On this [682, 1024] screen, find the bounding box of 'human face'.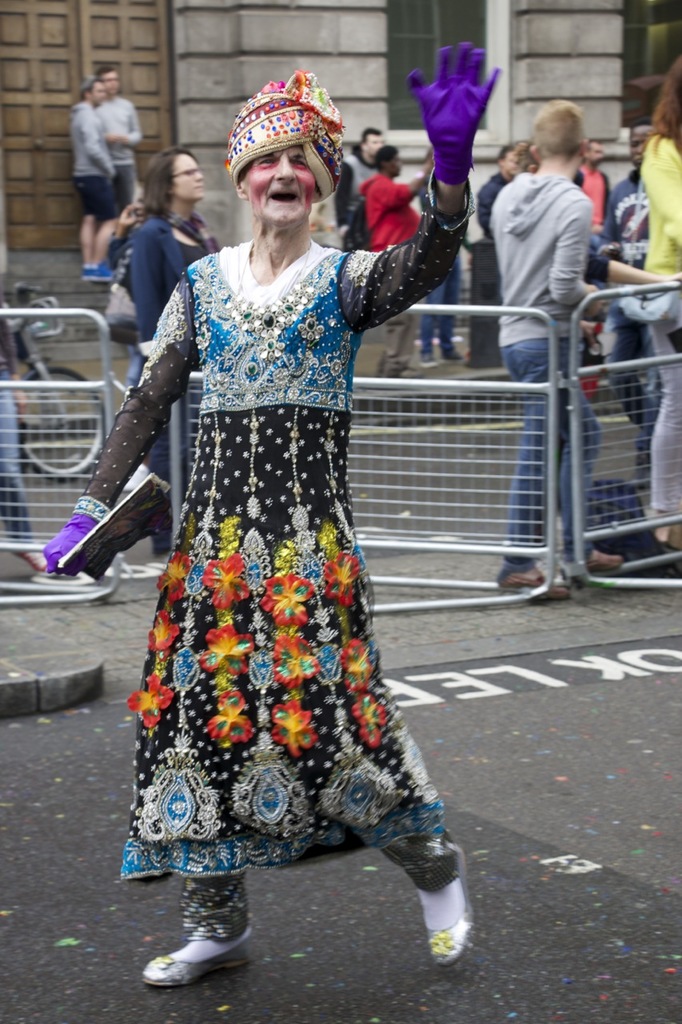
Bounding box: rect(584, 143, 604, 161).
